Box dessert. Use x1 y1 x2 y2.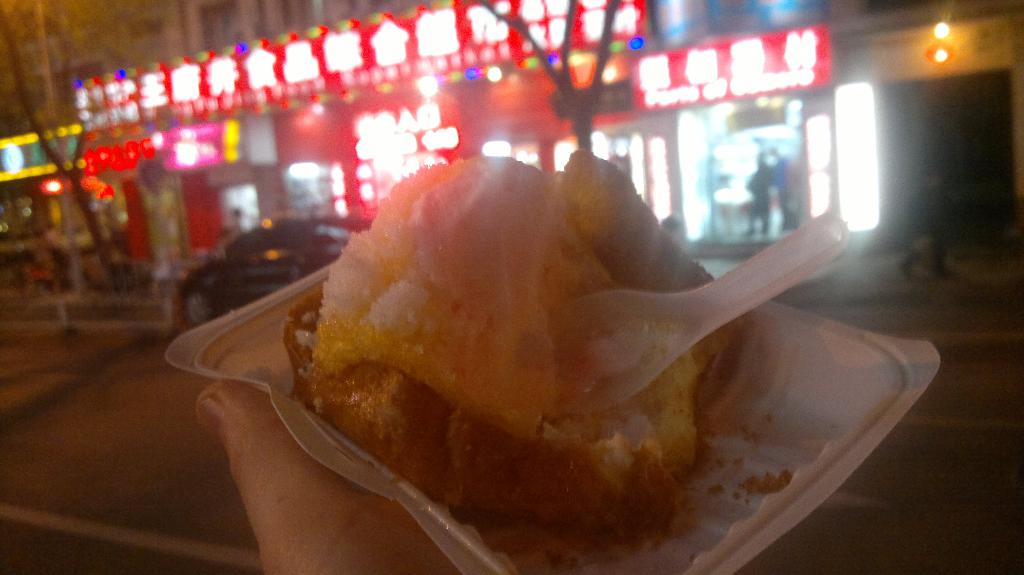
290 158 855 542.
